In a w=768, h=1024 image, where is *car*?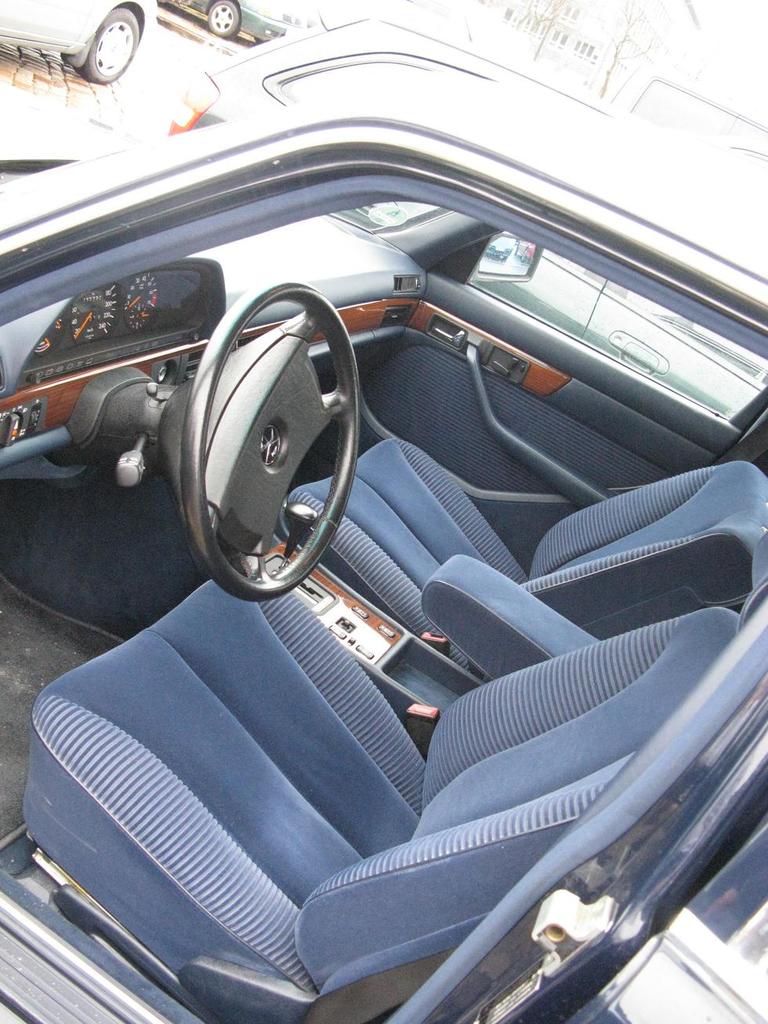
155:0:281:41.
